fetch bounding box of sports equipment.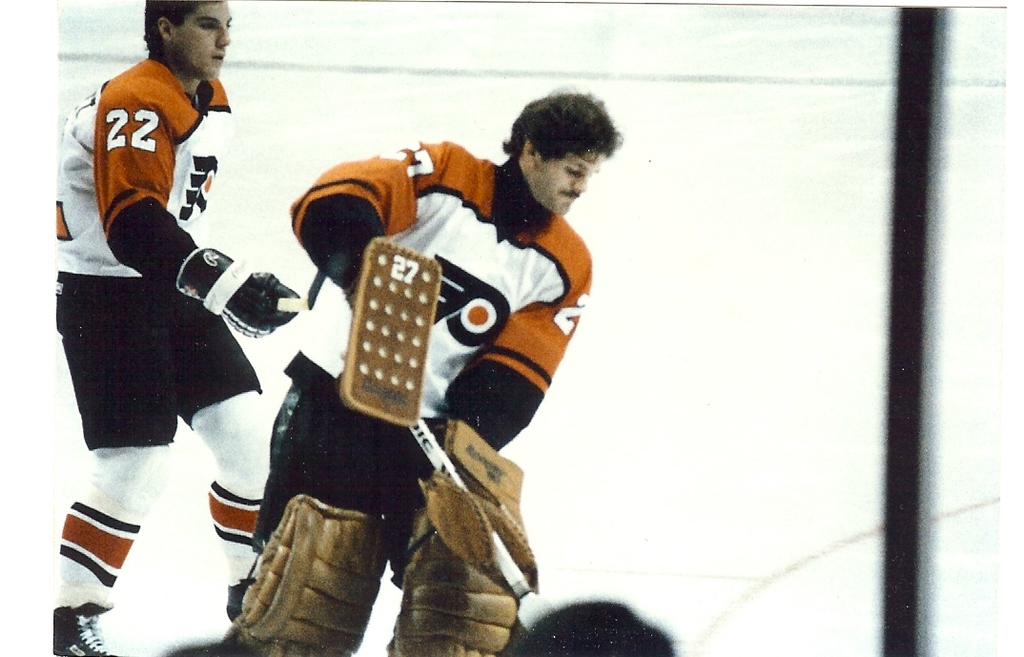
Bbox: {"left": 171, "top": 240, "right": 304, "bottom": 339}.
